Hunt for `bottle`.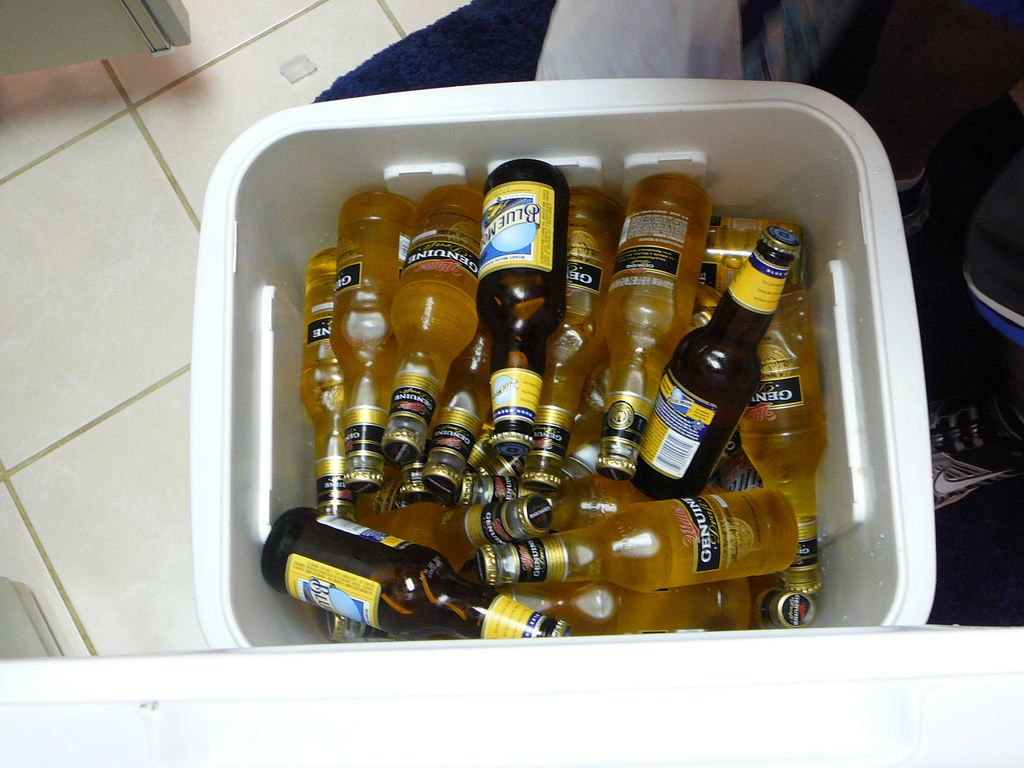
Hunted down at [x1=730, y1=280, x2=835, y2=588].
